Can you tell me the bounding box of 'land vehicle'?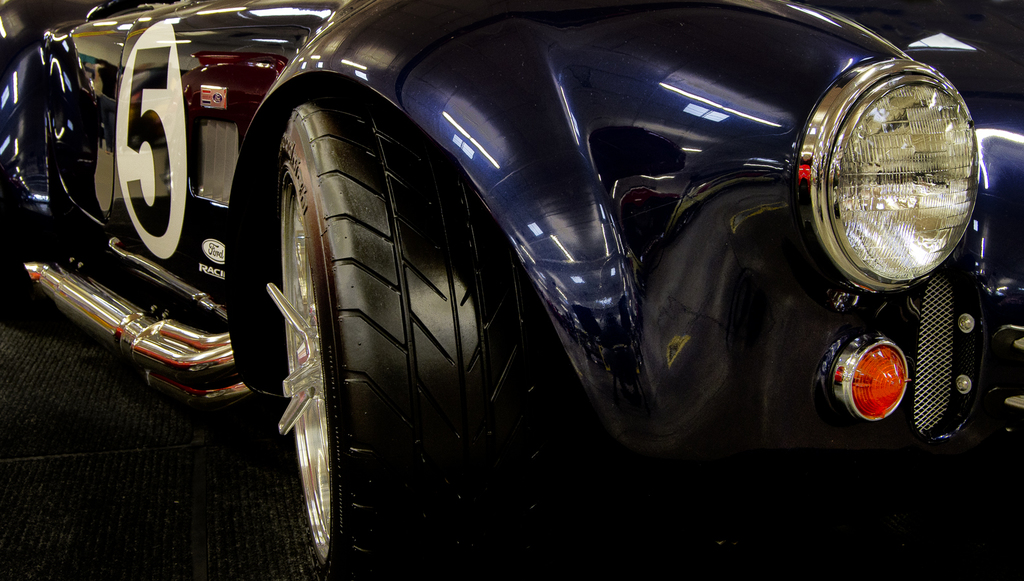
[left=0, top=0, right=1023, bottom=580].
